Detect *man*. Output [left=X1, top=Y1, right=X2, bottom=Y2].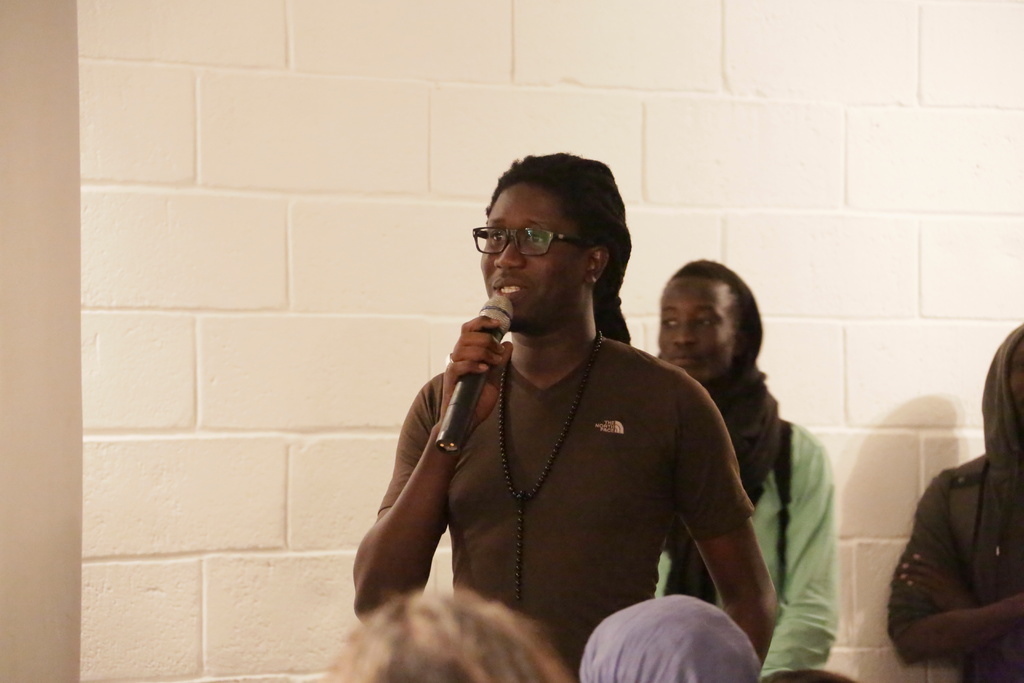
[left=353, top=140, right=769, bottom=670].
